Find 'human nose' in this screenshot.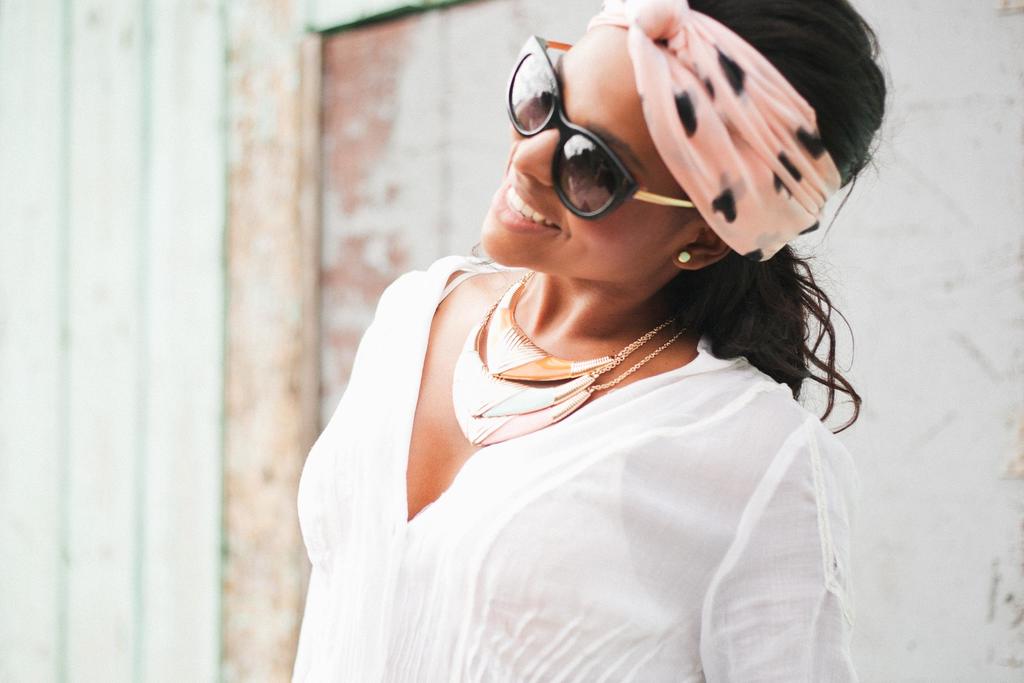
The bounding box for 'human nose' is 510/120/564/186.
